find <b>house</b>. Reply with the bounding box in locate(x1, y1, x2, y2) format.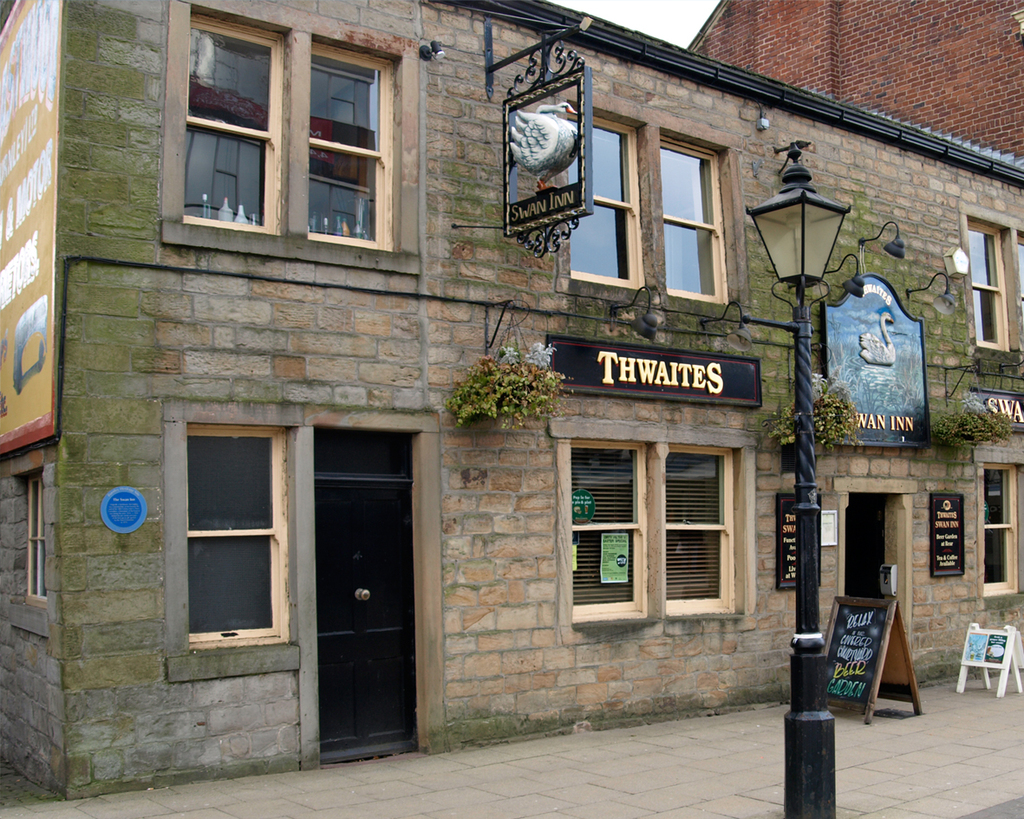
locate(0, 0, 1023, 803).
